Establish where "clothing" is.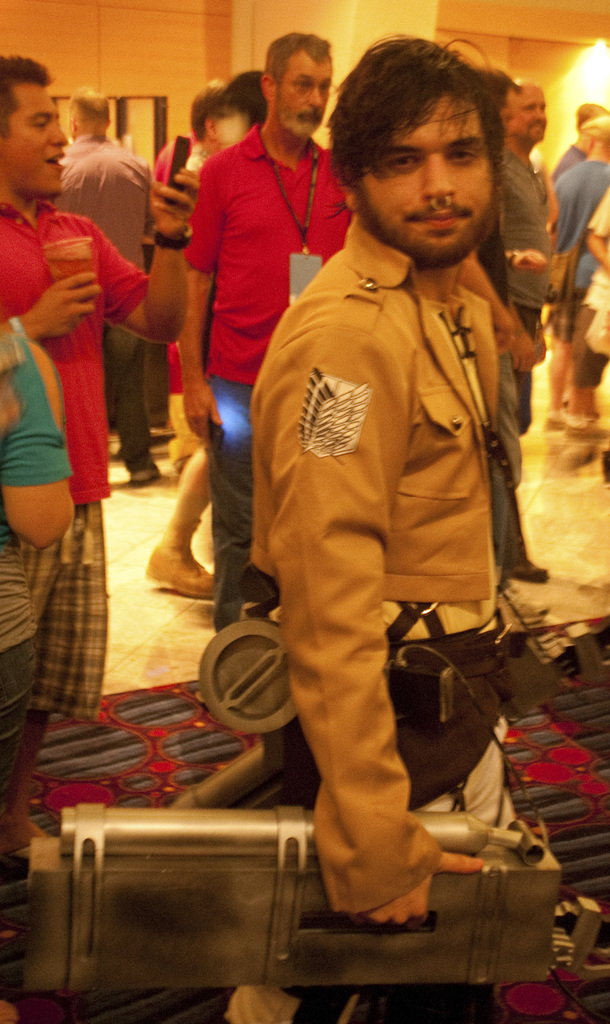
Established at (548,150,609,319).
